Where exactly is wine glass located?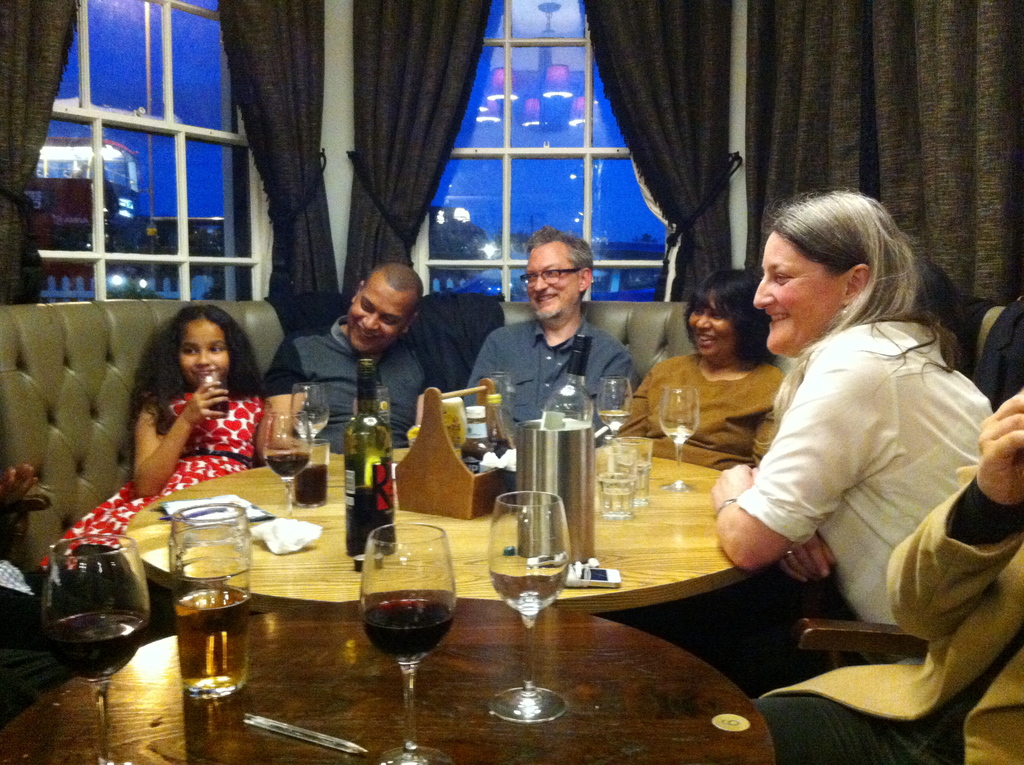
Its bounding box is 598:376:632:447.
